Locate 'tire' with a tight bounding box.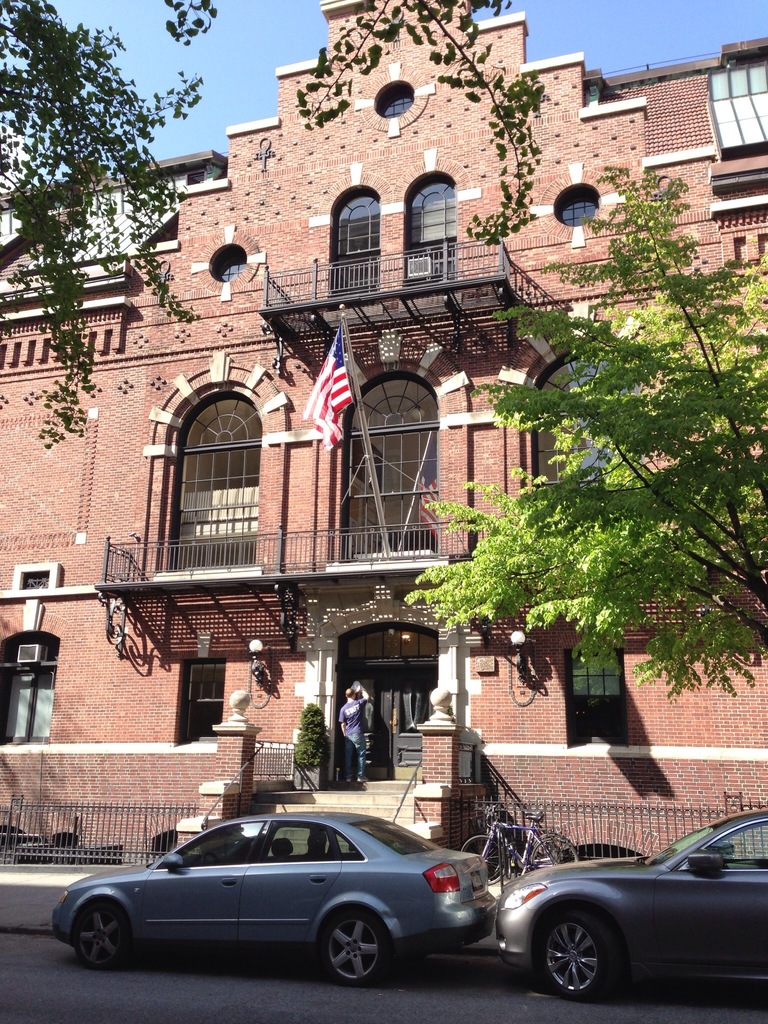
rect(532, 839, 579, 870).
